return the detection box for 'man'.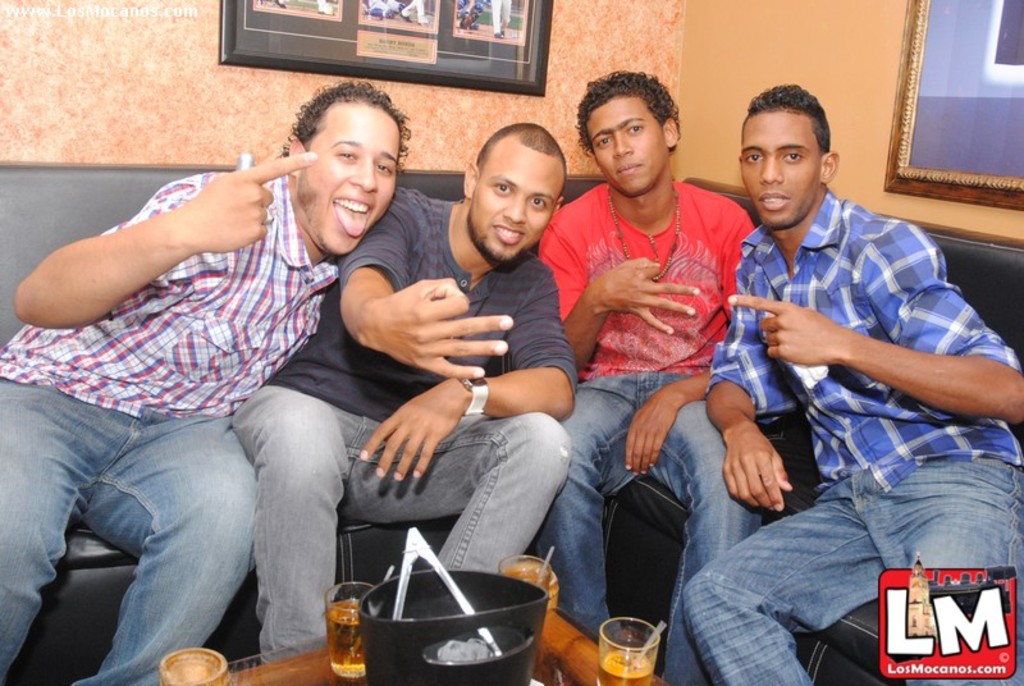
<region>230, 119, 570, 671</region>.
